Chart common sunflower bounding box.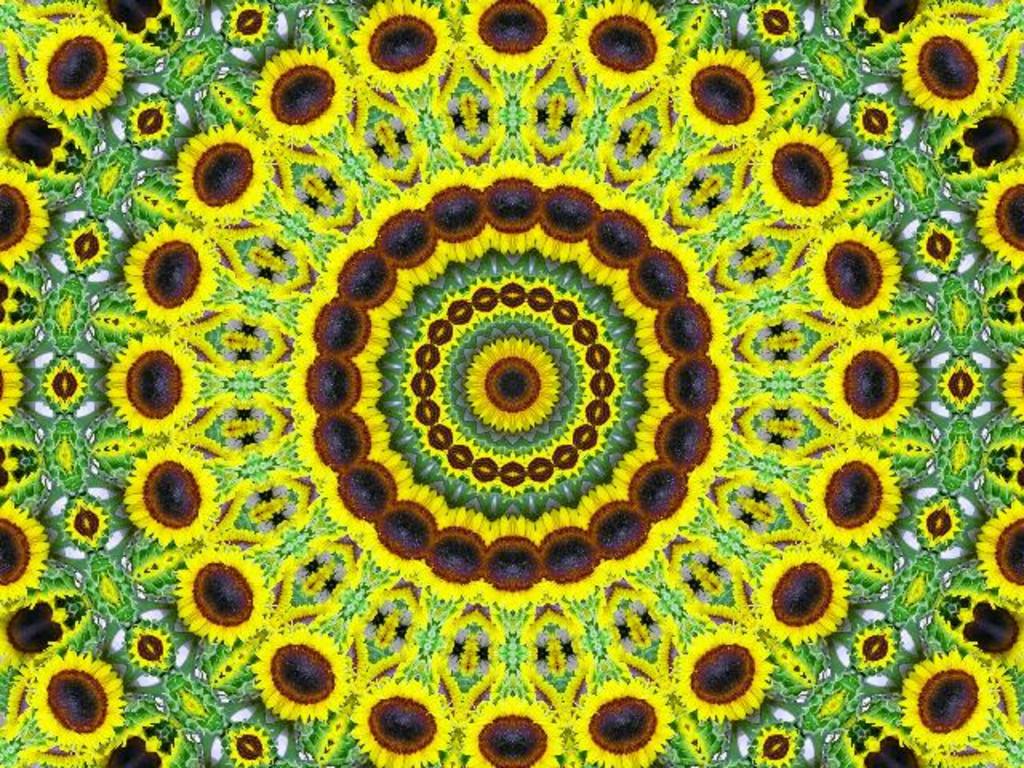
Charted: [458,696,566,766].
